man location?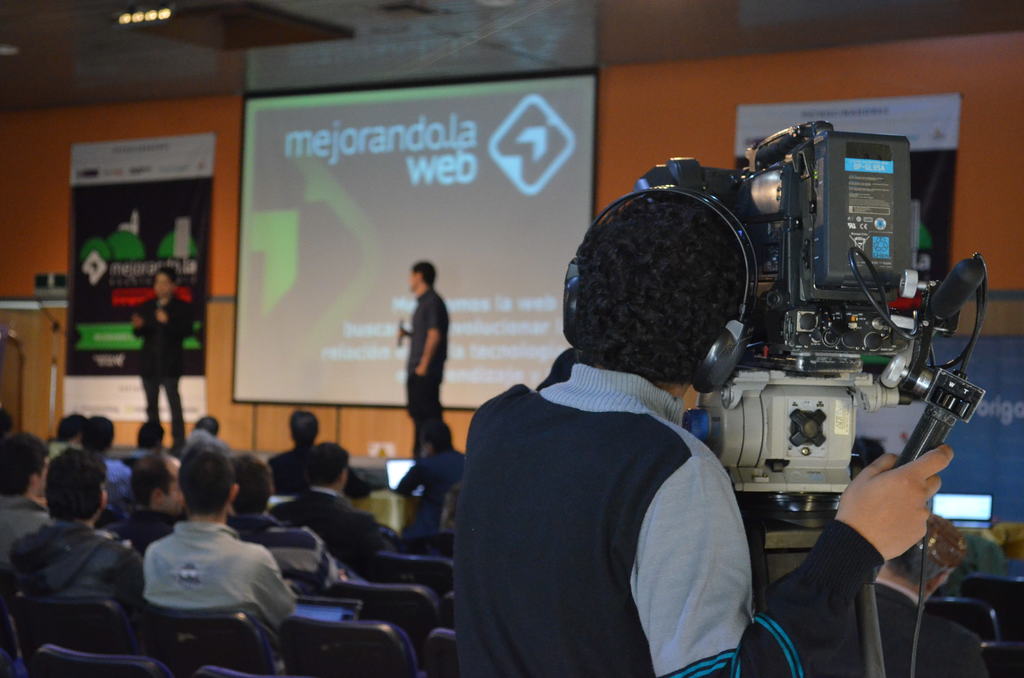
[460,189,957,677]
